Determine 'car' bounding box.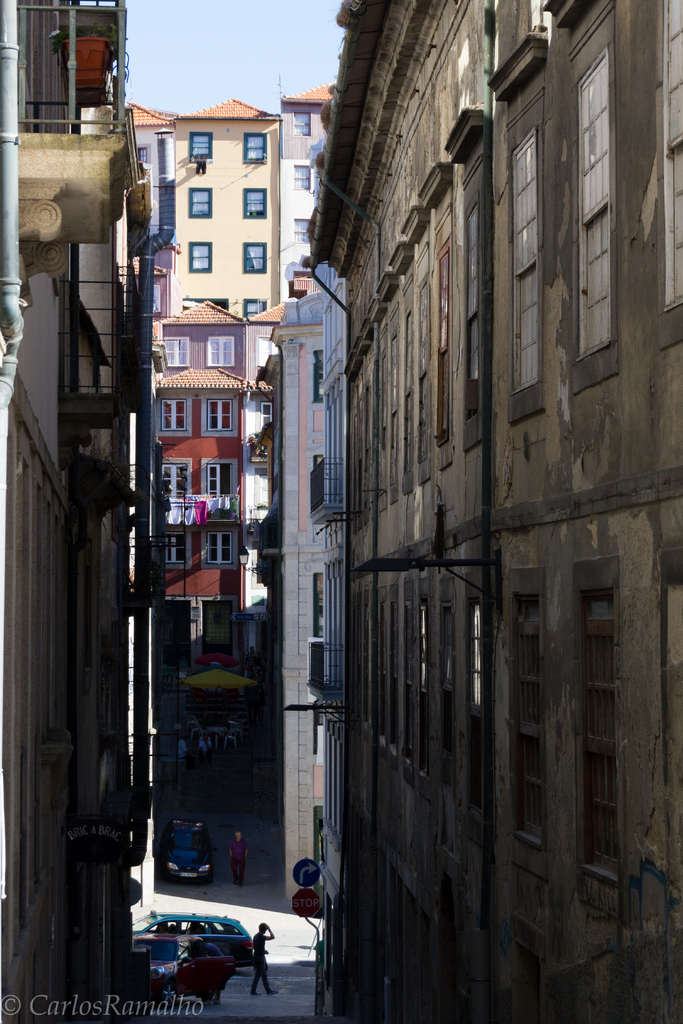
Determined: left=134, top=914, right=256, bottom=970.
